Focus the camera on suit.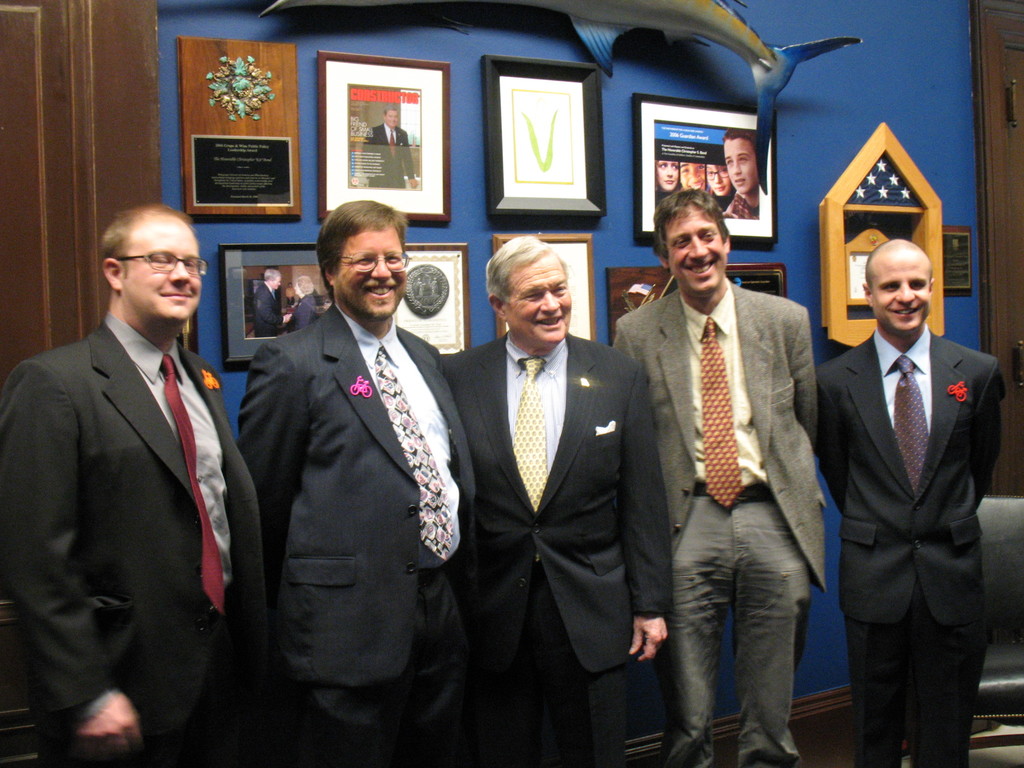
Focus region: crop(442, 329, 669, 767).
